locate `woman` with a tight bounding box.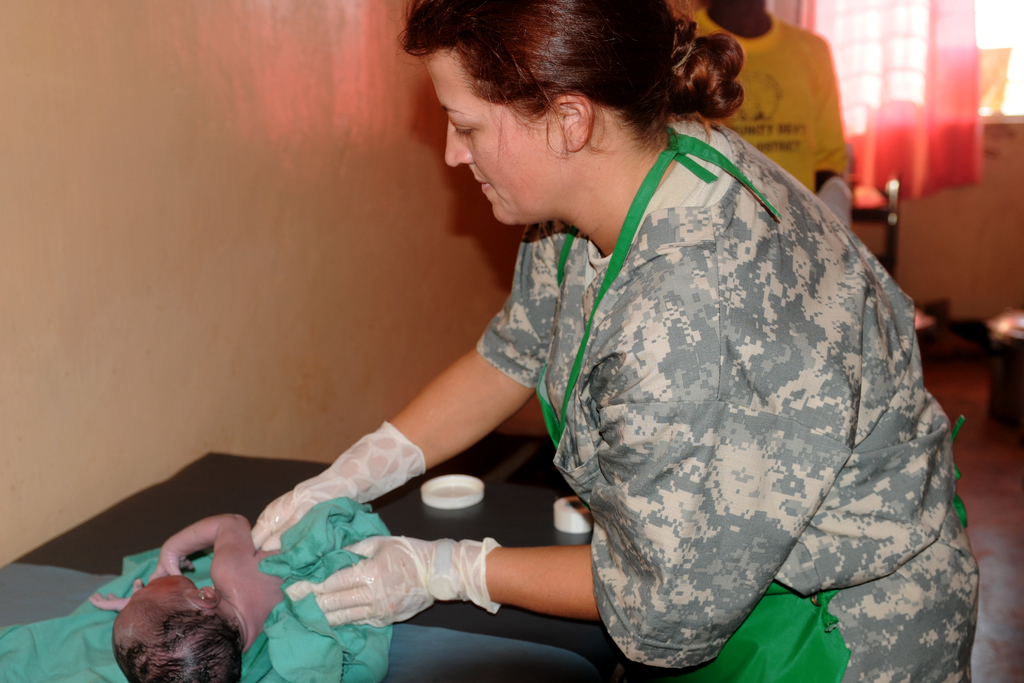
l=240, t=16, r=989, b=673.
